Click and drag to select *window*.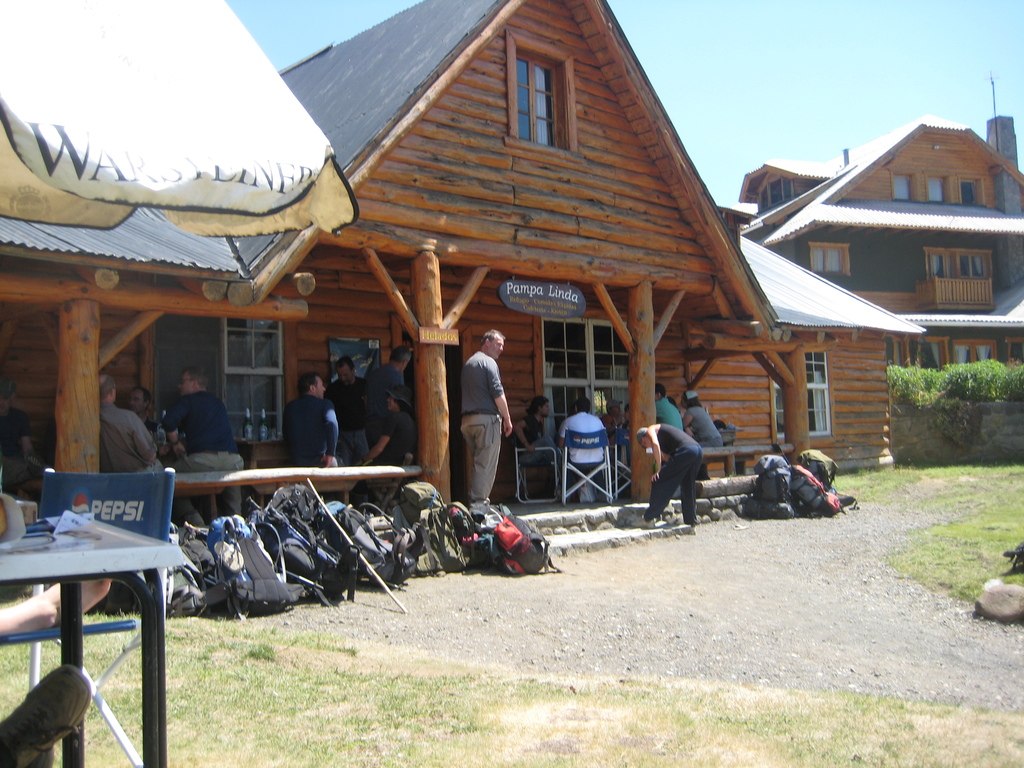
Selection: bbox=[923, 172, 955, 204].
